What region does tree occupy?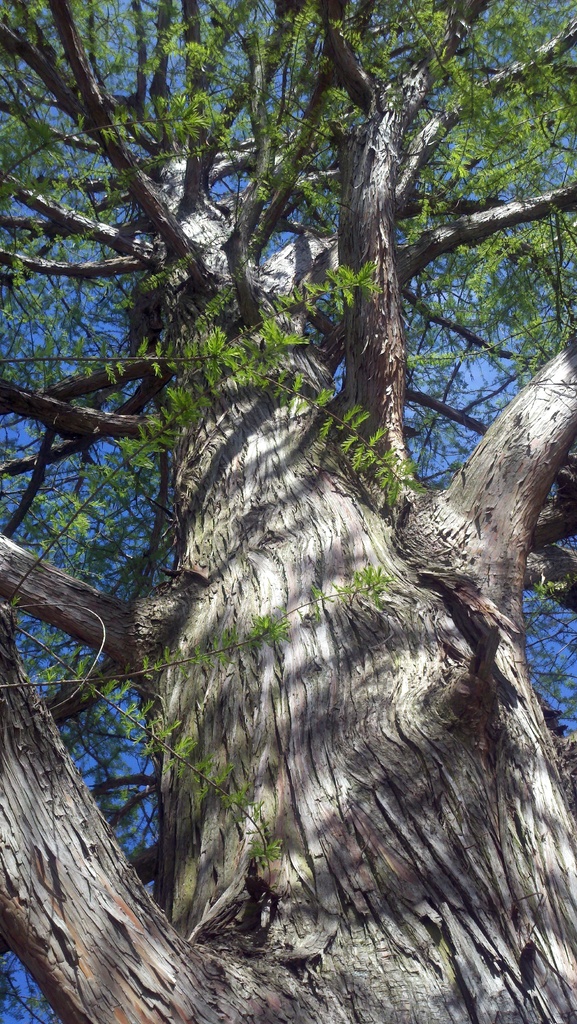
bbox=(61, 4, 547, 963).
